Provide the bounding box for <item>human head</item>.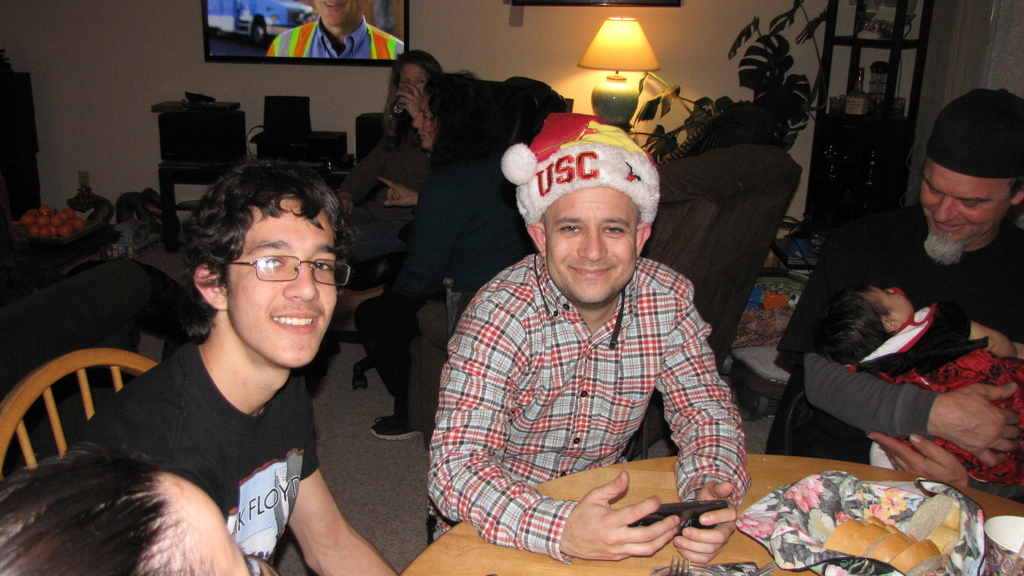
(315, 0, 360, 25).
